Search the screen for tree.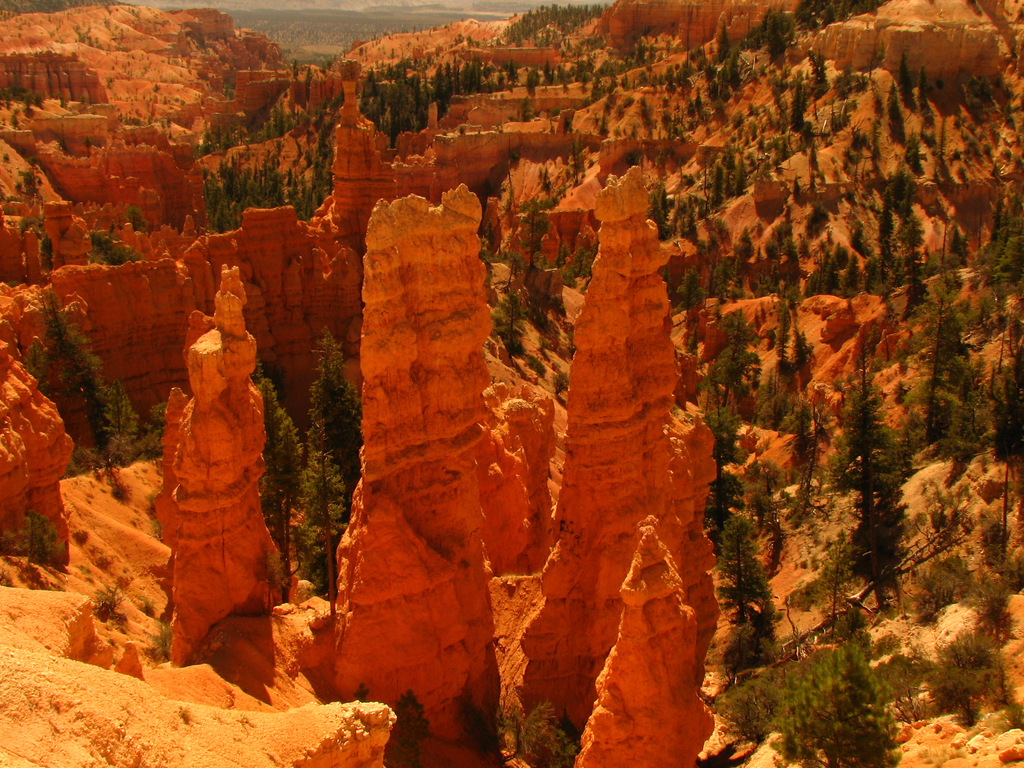
Found at {"left": 521, "top": 195, "right": 552, "bottom": 268}.
